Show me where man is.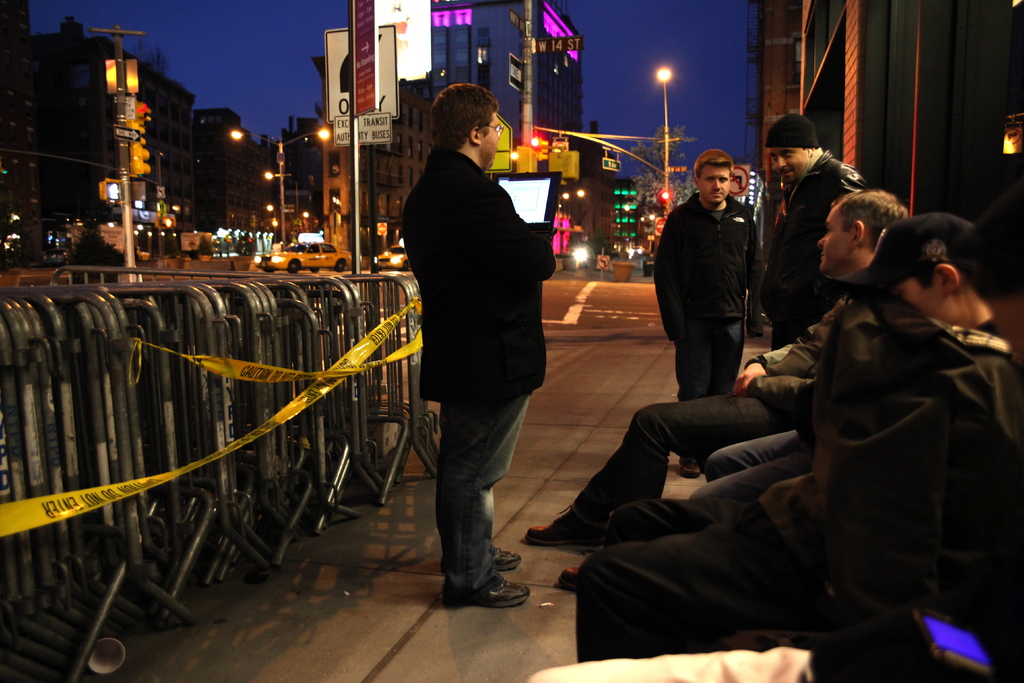
man is at pyautogui.locateOnScreen(518, 185, 936, 556).
